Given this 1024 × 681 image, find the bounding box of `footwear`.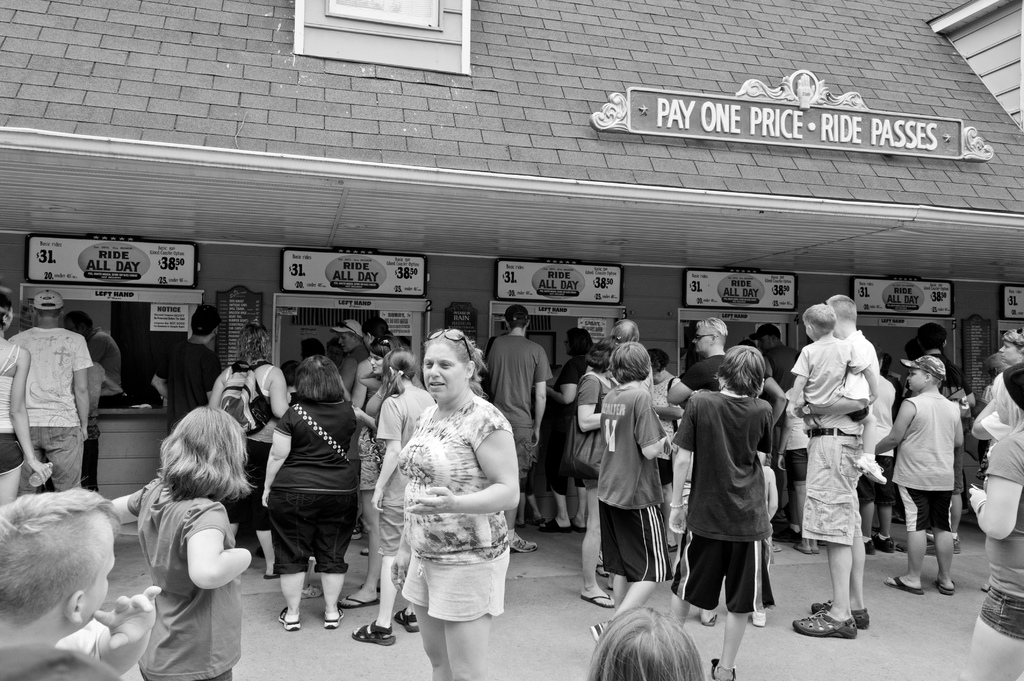
(340, 592, 383, 609).
